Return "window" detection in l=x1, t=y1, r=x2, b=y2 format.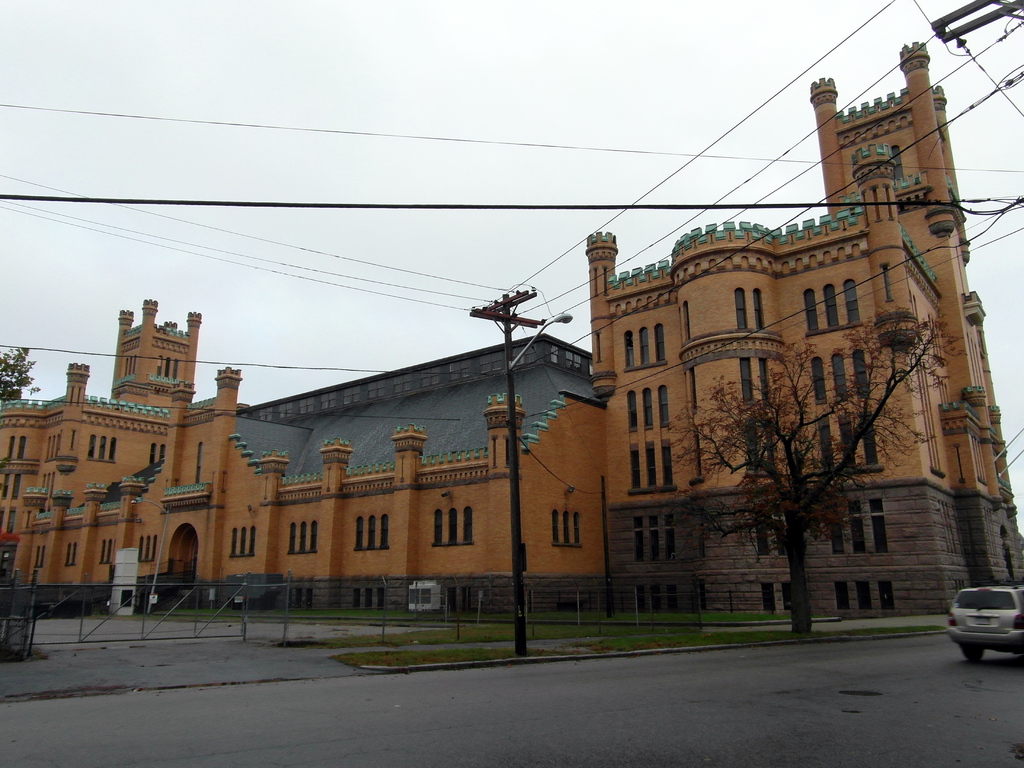
l=764, t=580, r=776, b=611.
